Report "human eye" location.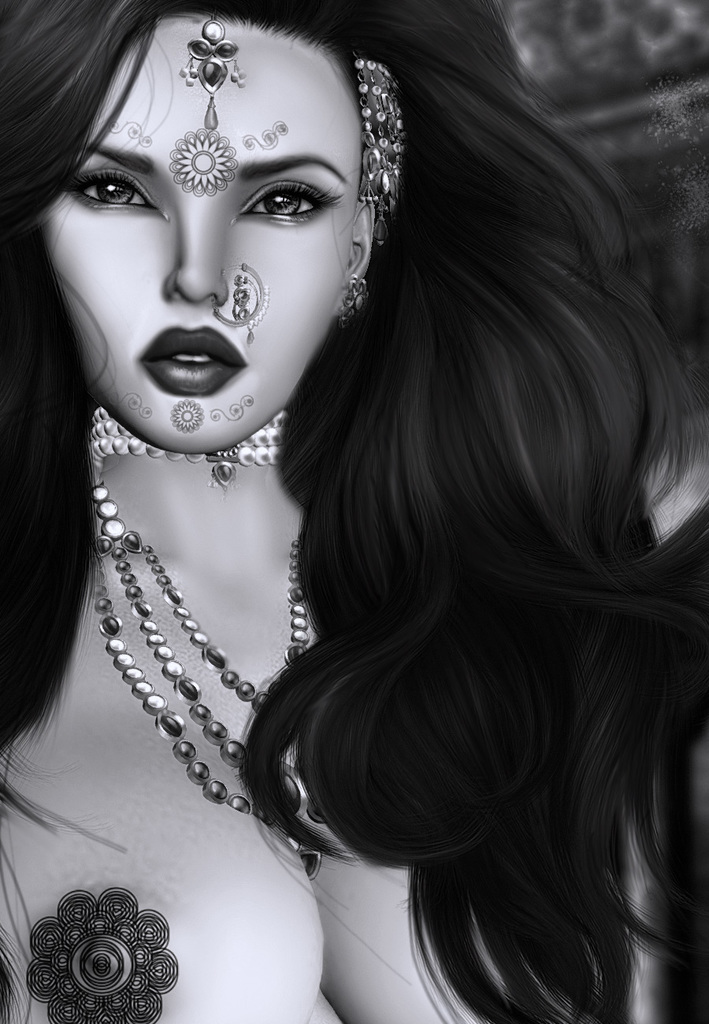
Report: x1=60 y1=161 x2=164 y2=223.
